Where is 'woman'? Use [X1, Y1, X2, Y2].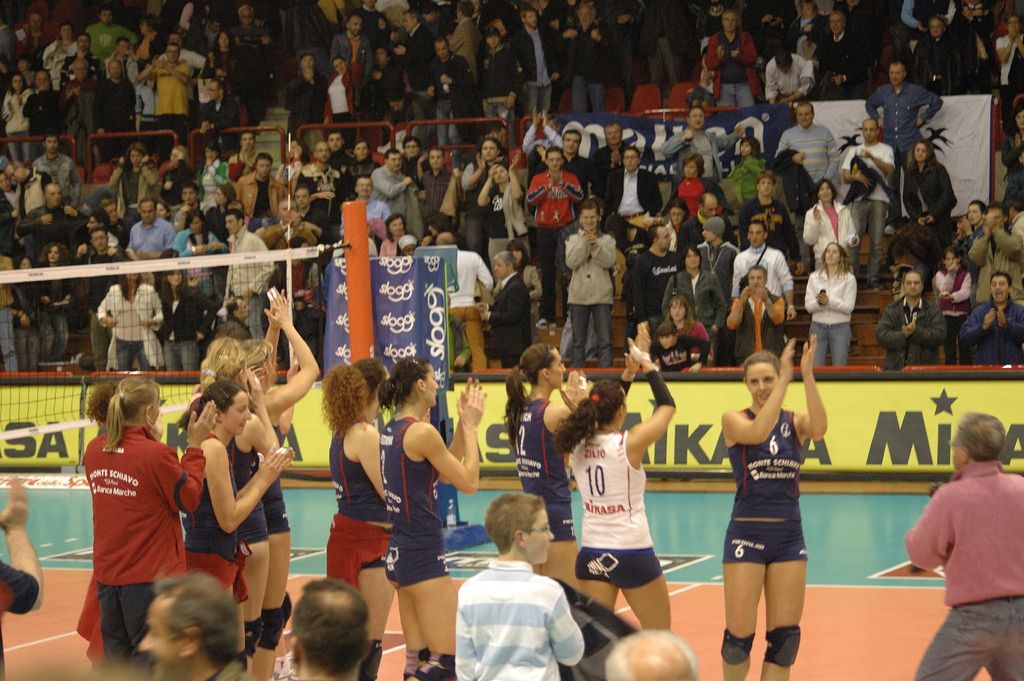
[95, 274, 166, 368].
